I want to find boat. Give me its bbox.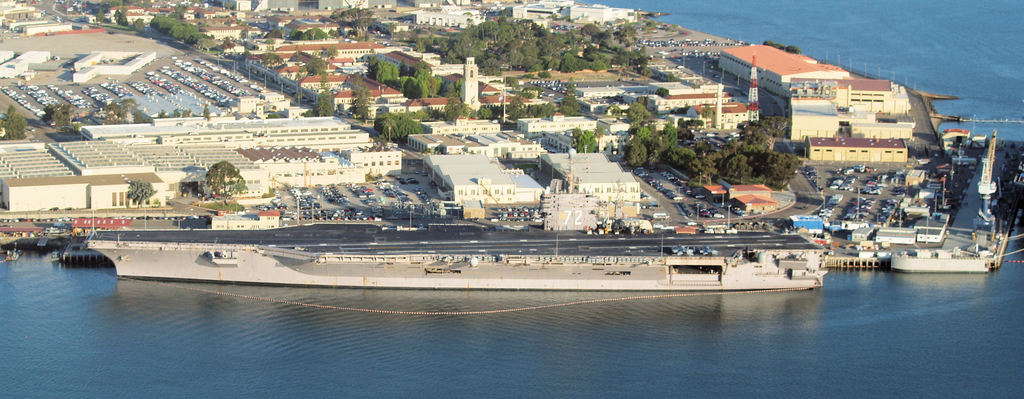
(79,236,824,289).
